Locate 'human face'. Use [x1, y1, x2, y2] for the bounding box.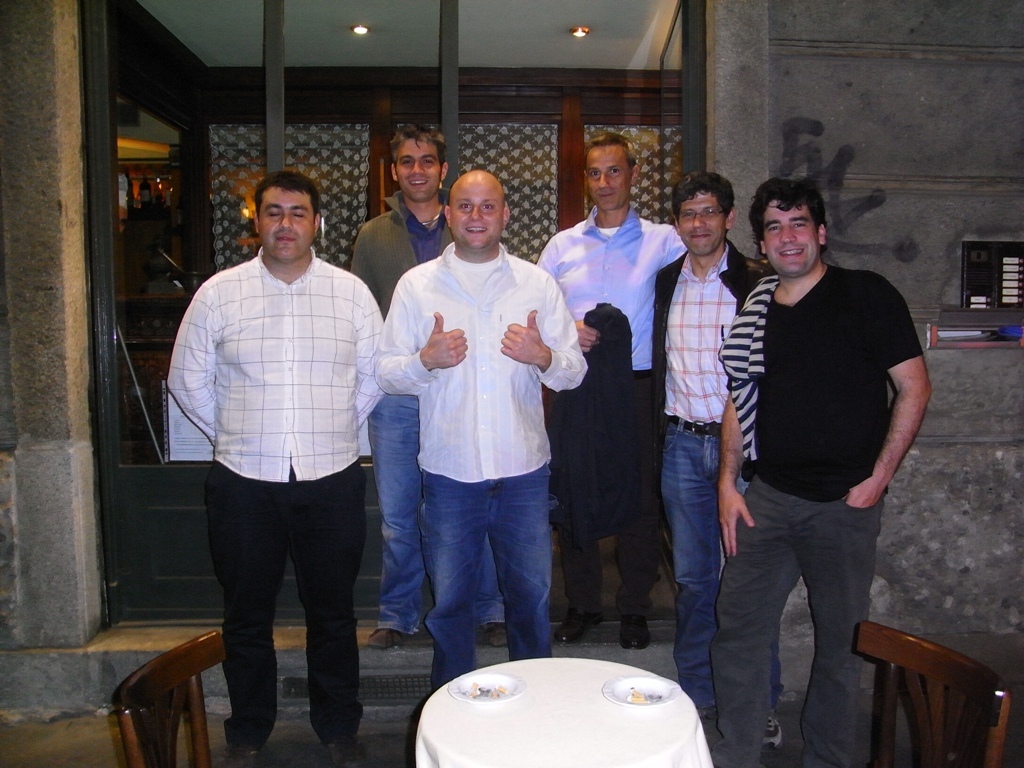
[255, 185, 314, 260].
